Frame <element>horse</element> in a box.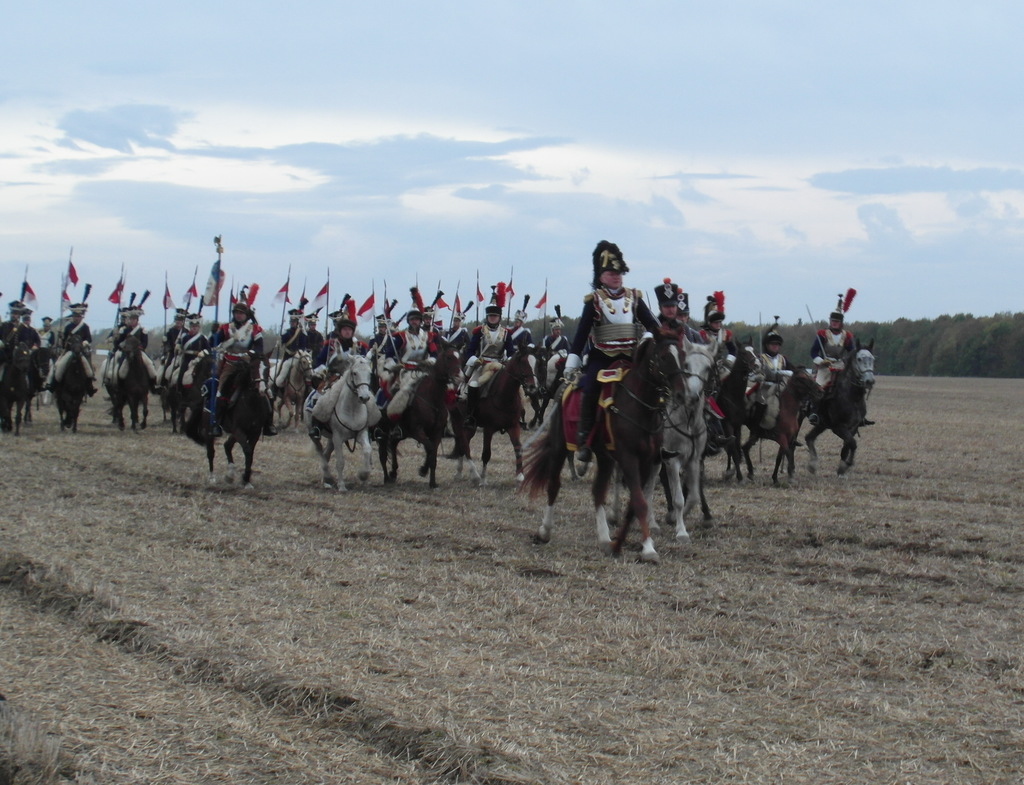
bbox=(194, 324, 267, 490).
